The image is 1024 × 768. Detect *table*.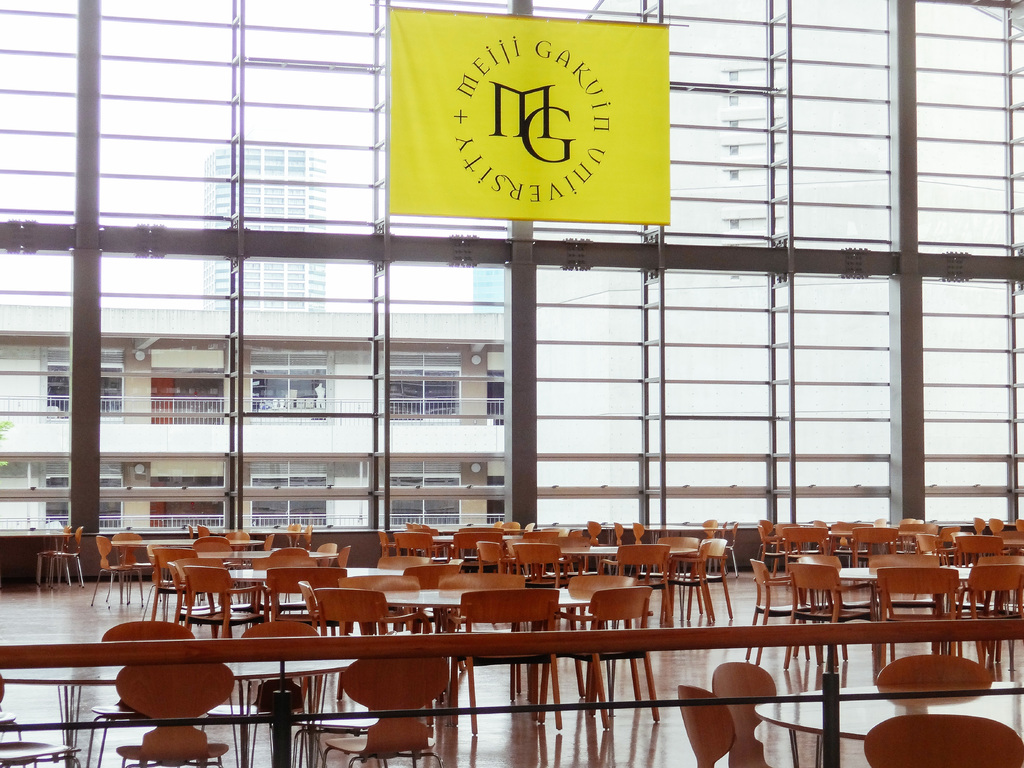
Detection: x1=842 y1=562 x2=980 y2=659.
